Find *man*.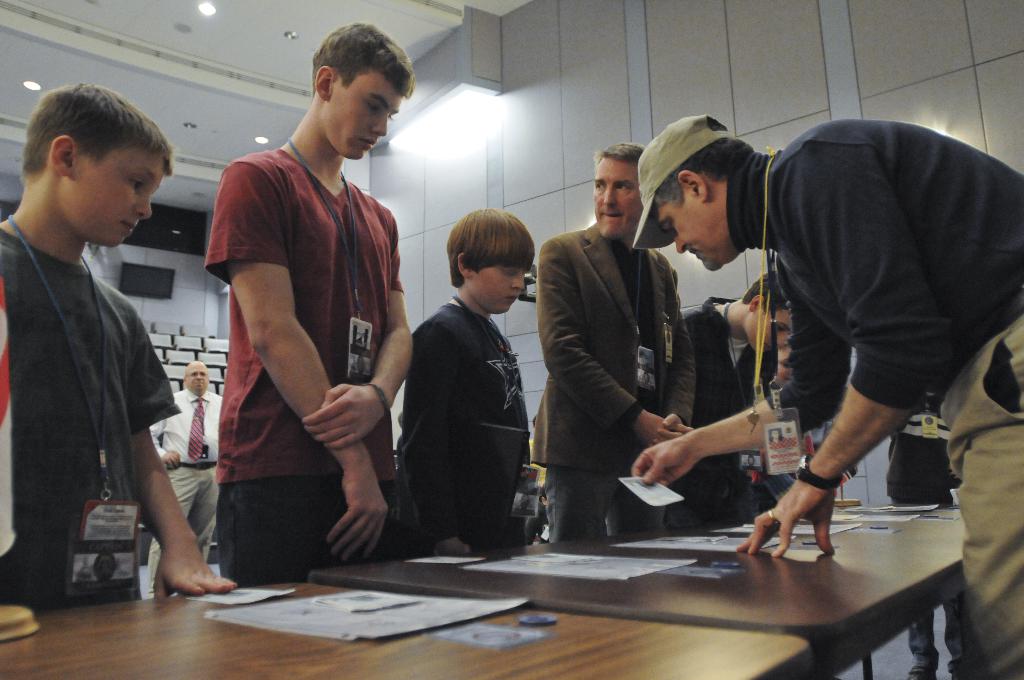
left=147, top=359, right=225, bottom=602.
